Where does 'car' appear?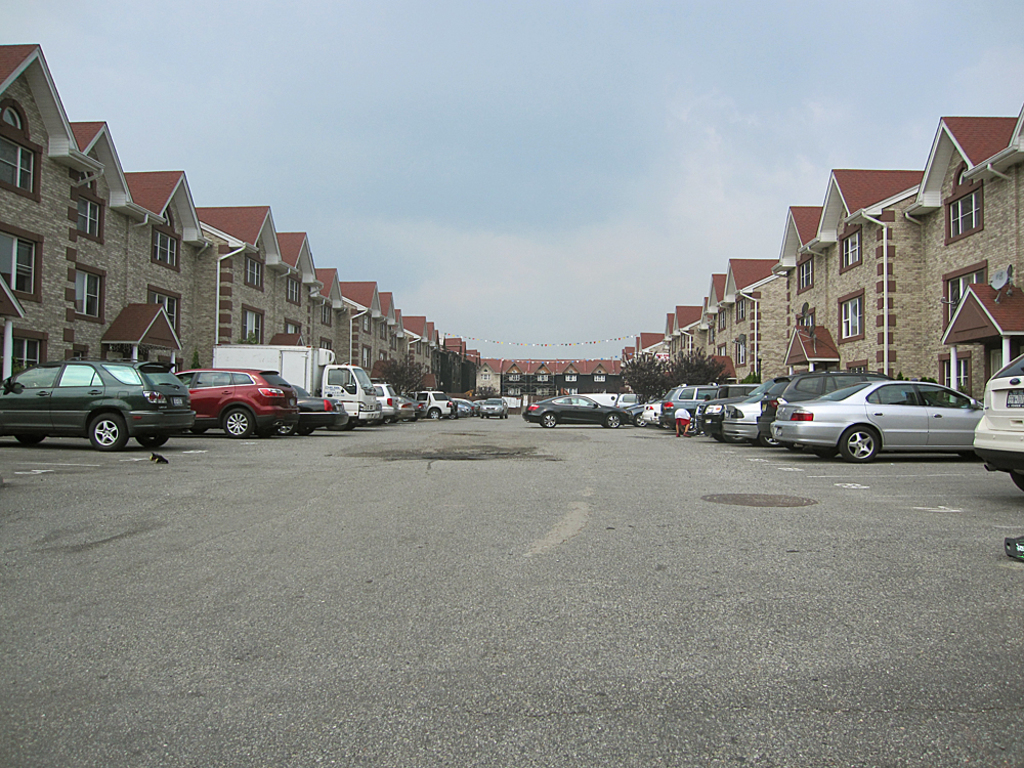
Appears at l=476, t=399, r=508, b=423.
